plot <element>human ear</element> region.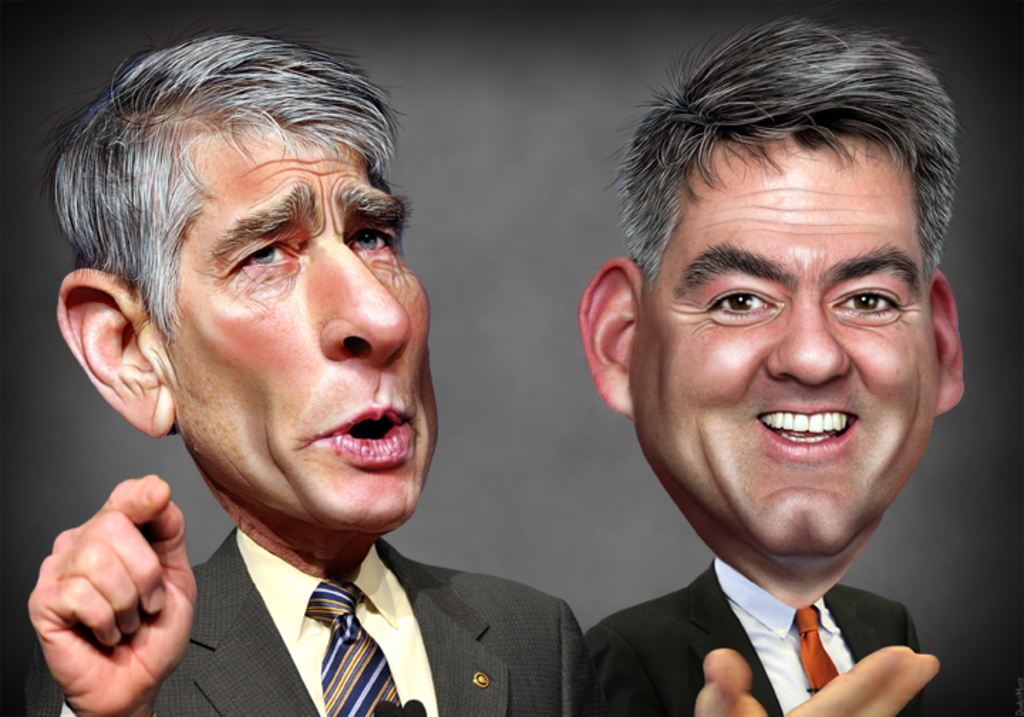
Plotted at bbox(924, 267, 967, 413).
